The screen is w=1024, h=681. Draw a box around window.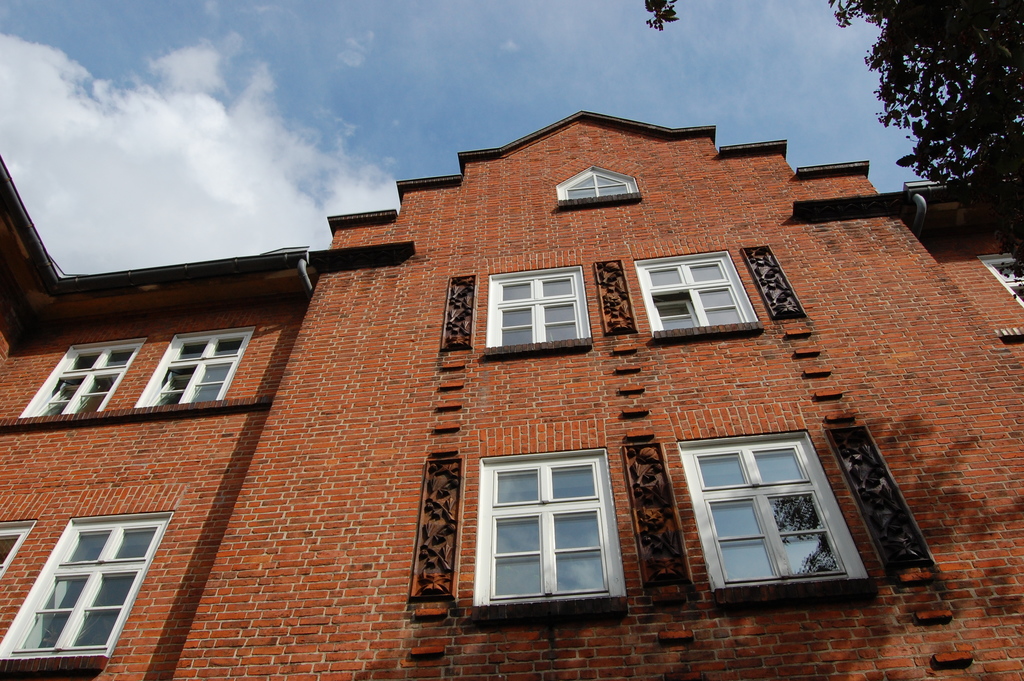
bbox=(632, 252, 763, 343).
